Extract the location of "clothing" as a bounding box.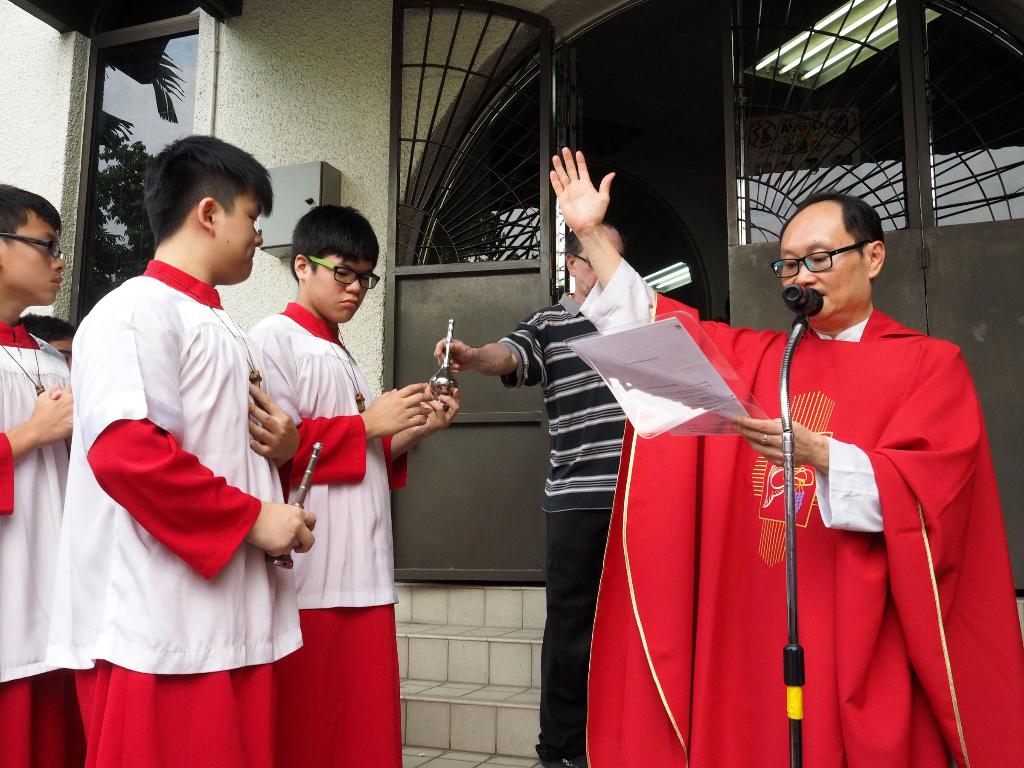
rect(0, 321, 74, 767).
